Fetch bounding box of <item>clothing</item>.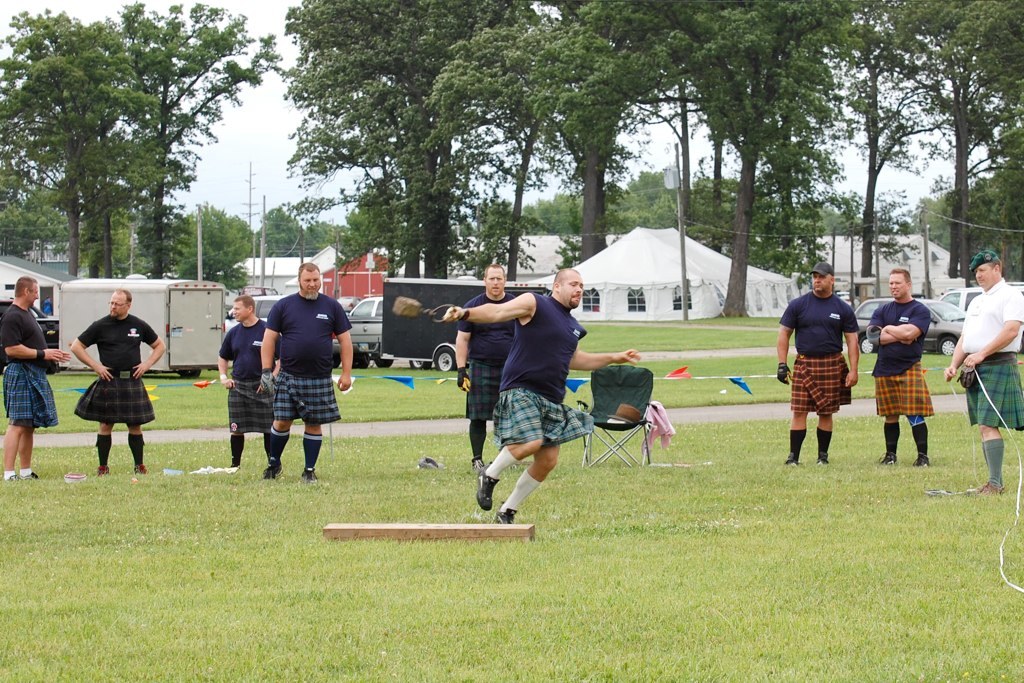
Bbox: <region>458, 296, 498, 417</region>.
